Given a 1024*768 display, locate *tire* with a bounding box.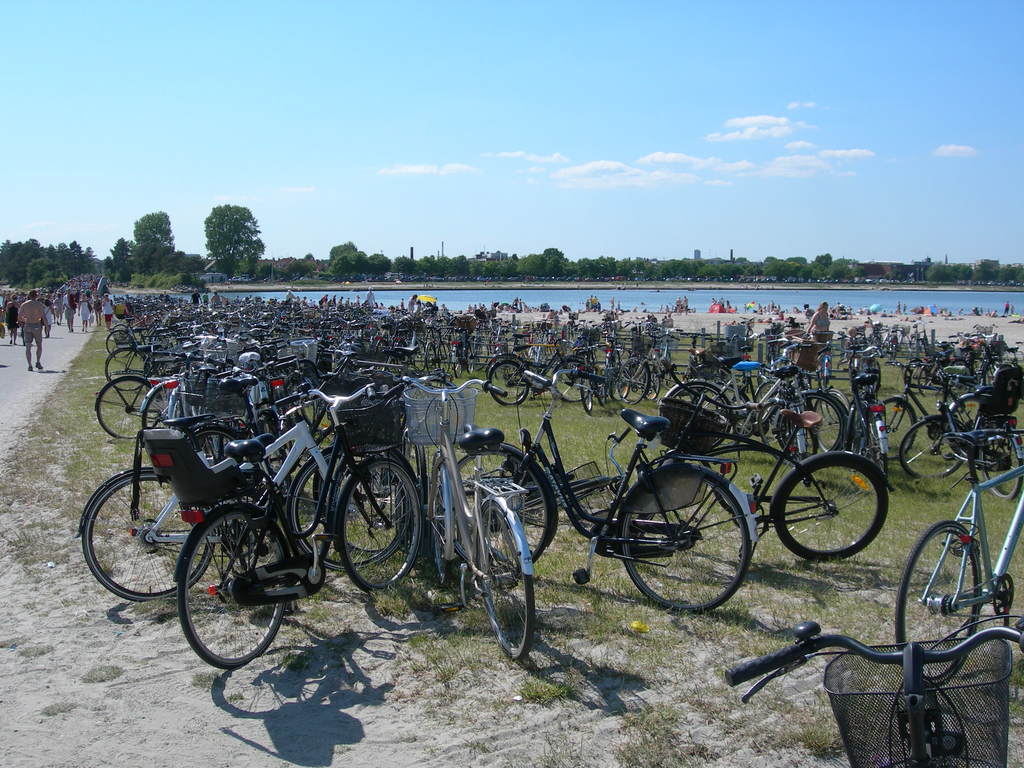
Located: l=776, t=458, r=888, b=562.
